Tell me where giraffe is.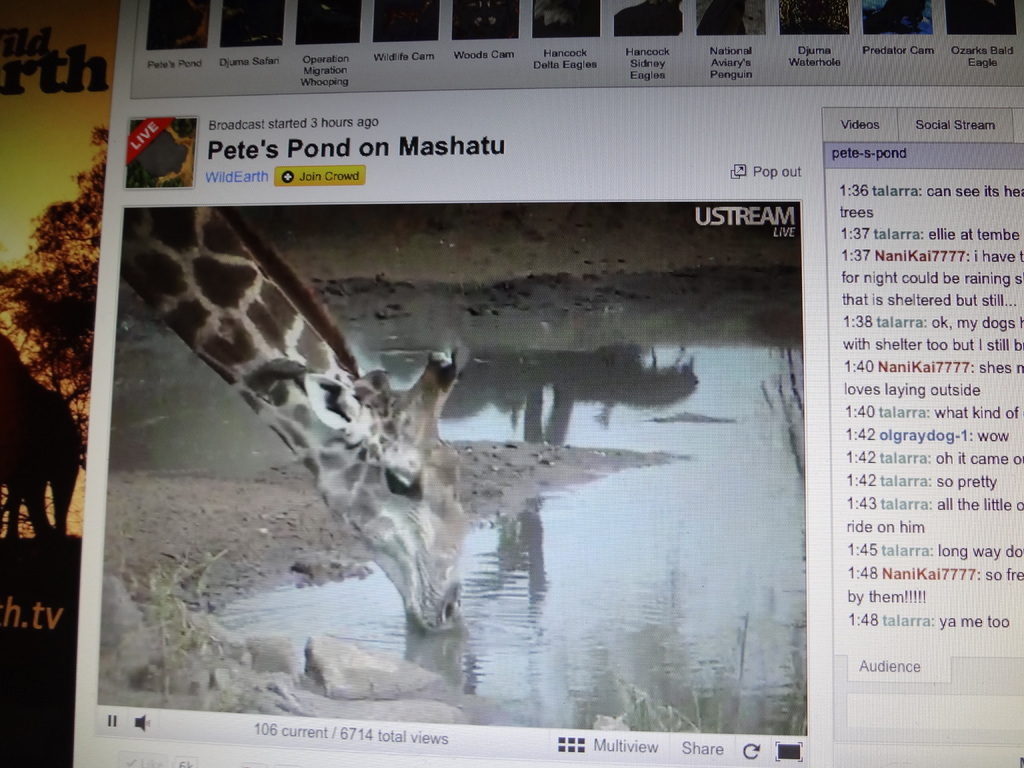
giraffe is at <region>129, 221, 492, 681</region>.
